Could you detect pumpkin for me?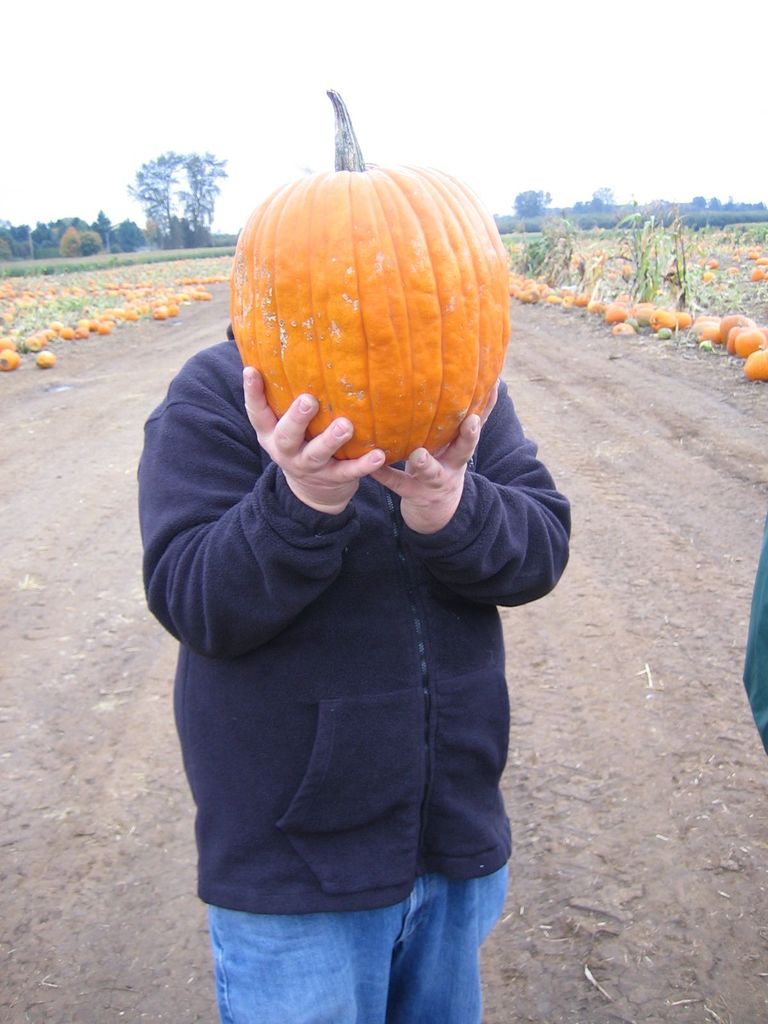
Detection result: <box>232,79,501,465</box>.
